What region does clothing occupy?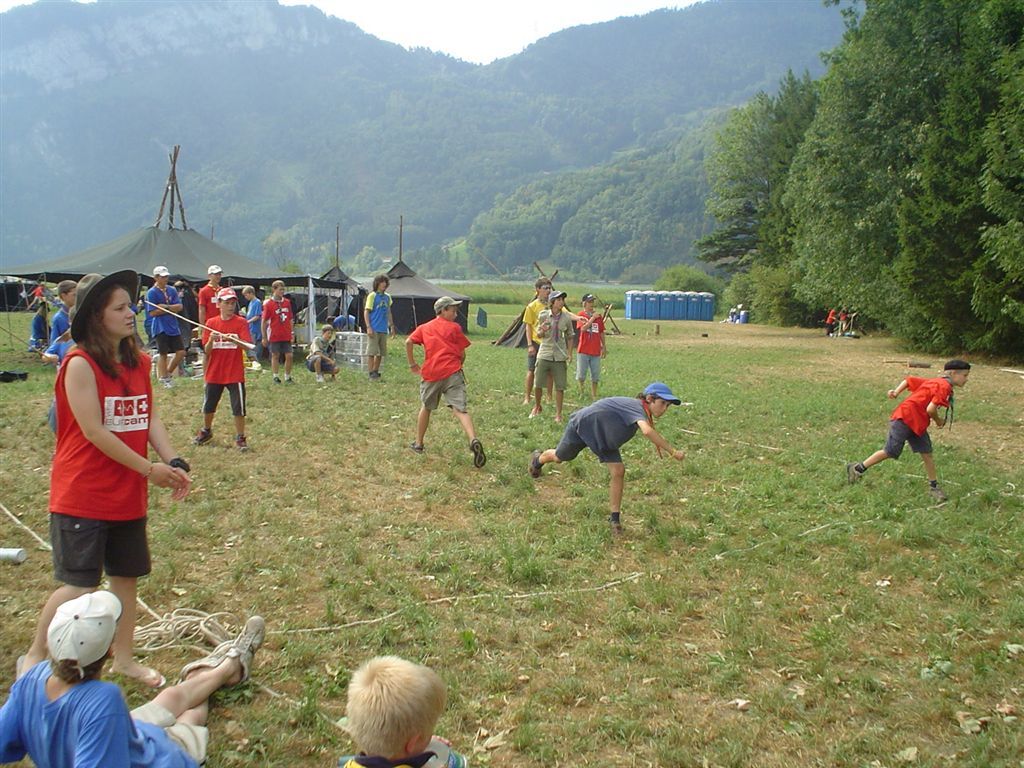
Rect(407, 318, 472, 412).
